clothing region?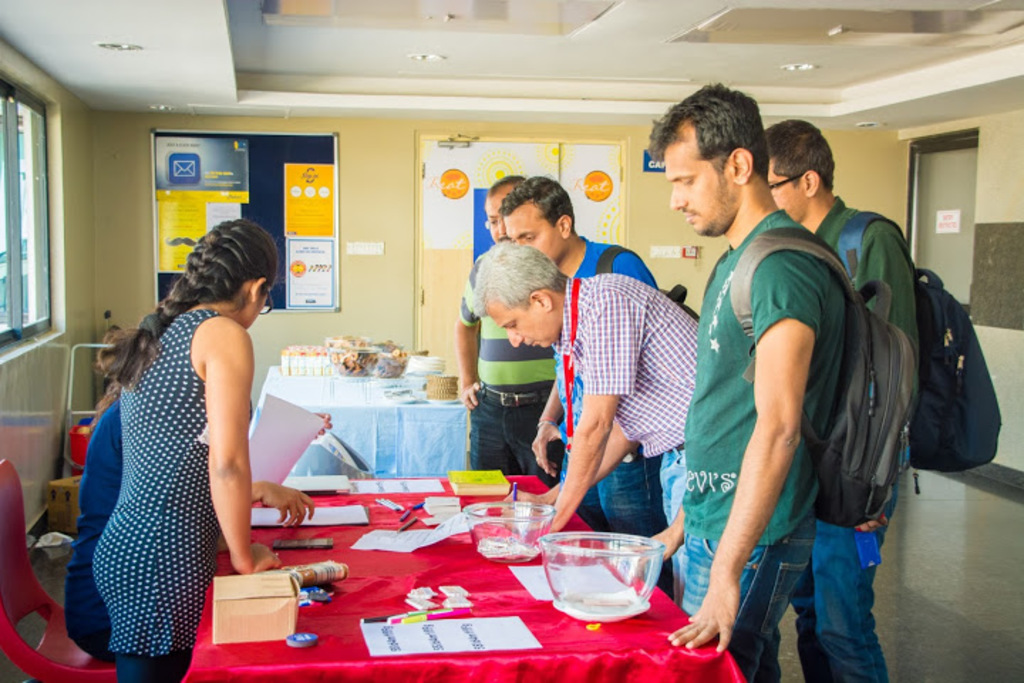
bbox=(84, 309, 262, 682)
